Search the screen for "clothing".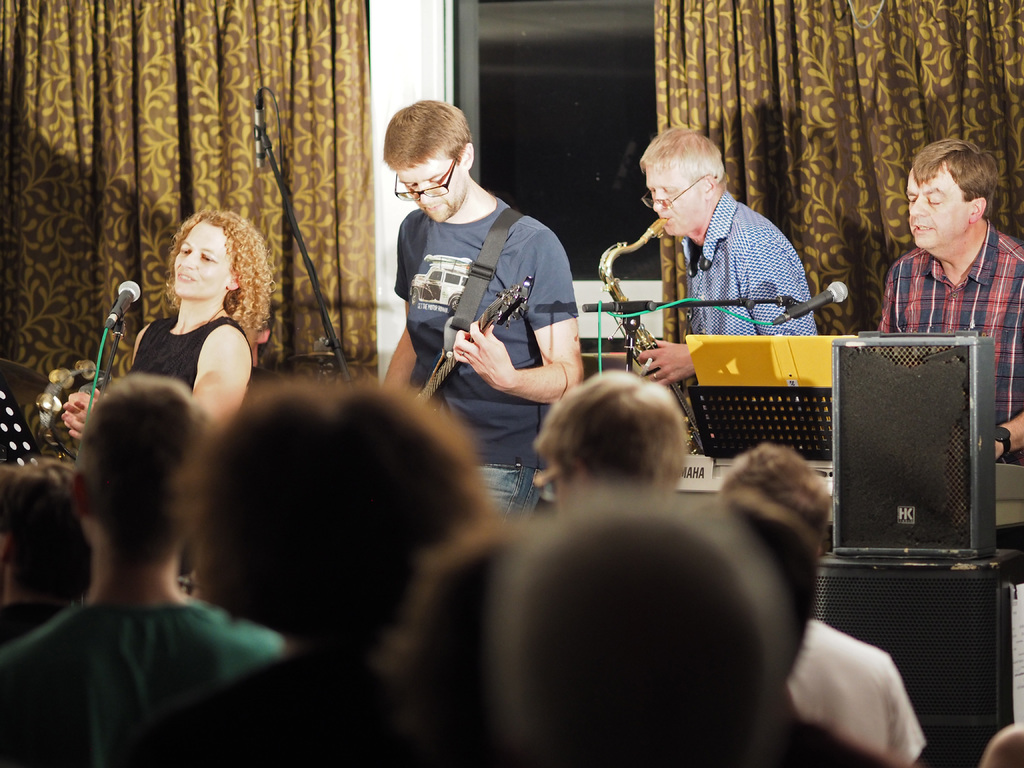
Found at bbox=(870, 215, 1023, 453).
